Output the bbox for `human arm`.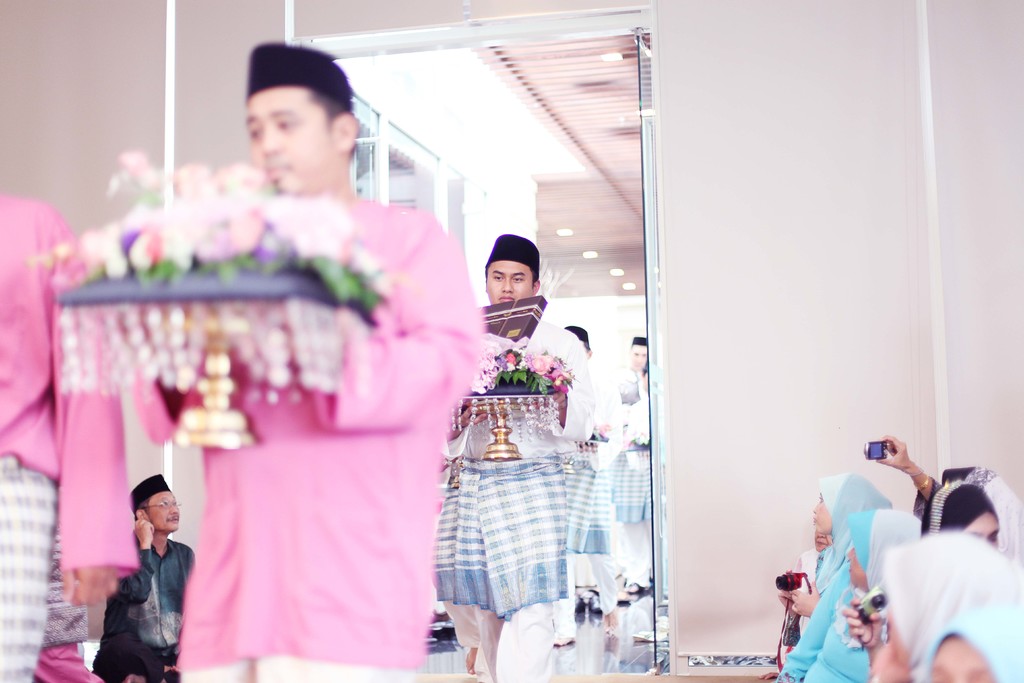
detection(789, 573, 820, 618).
